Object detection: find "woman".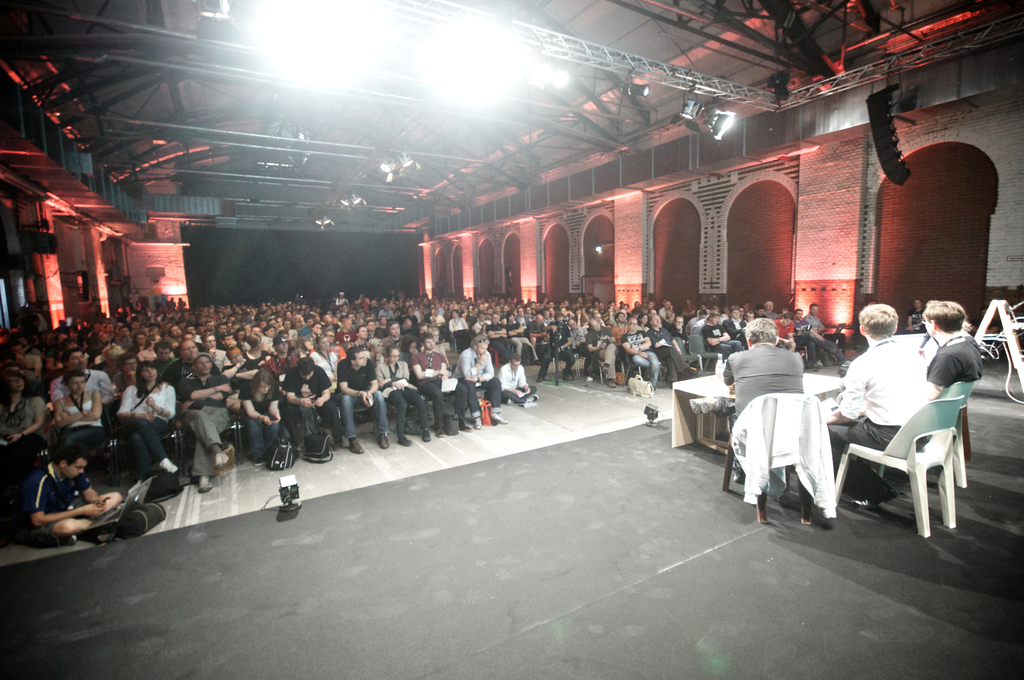
bbox=[239, 371, 289, 464].
